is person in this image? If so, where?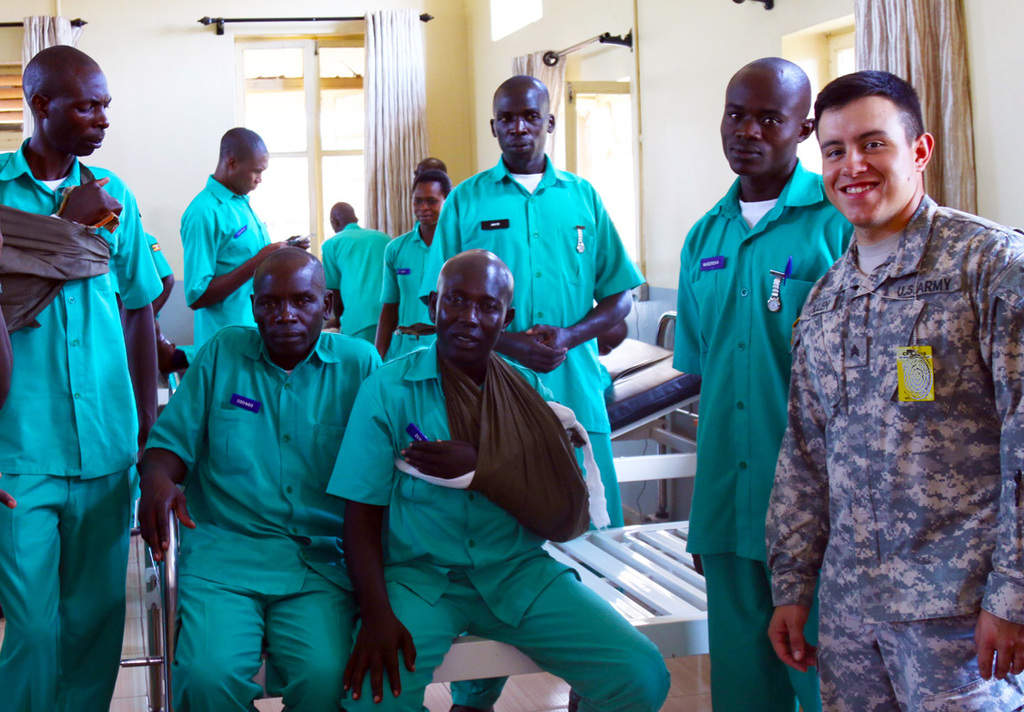
Yes, at region(669, 55, 857, 711).
